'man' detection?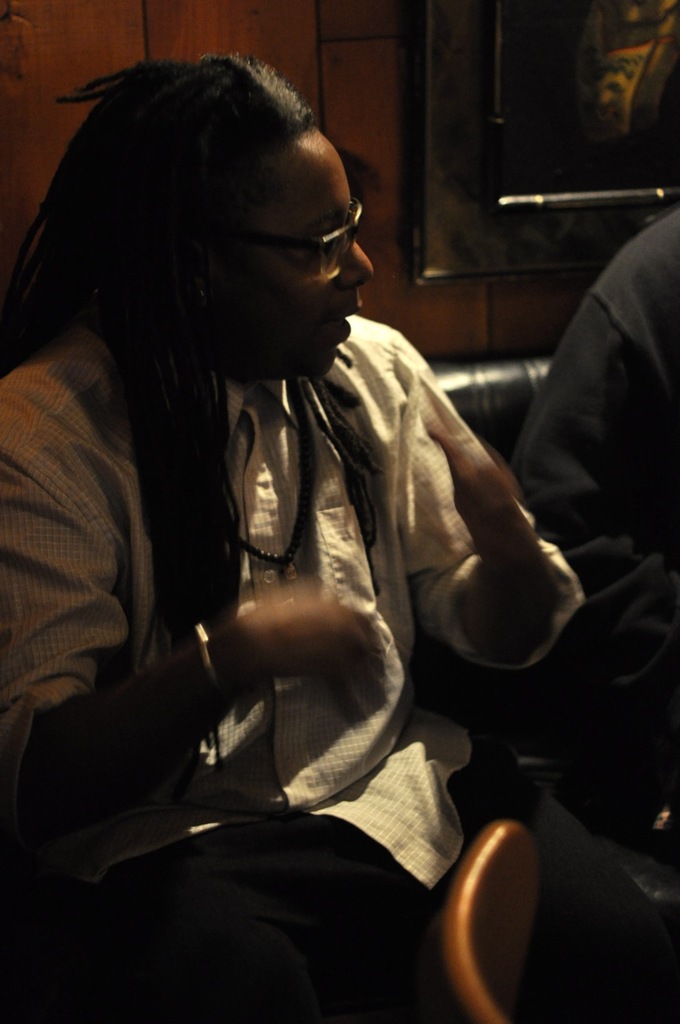
pyautogui.locateOnScreen(526, 197, 679, 989)
